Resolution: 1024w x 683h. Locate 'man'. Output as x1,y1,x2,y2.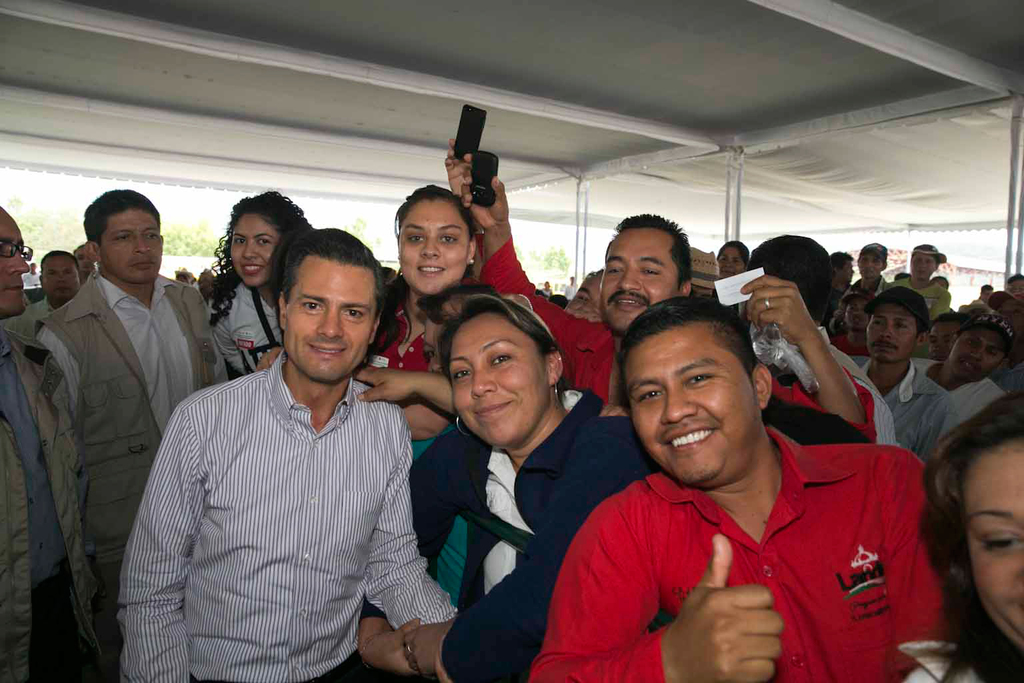
456,148,897,450.
